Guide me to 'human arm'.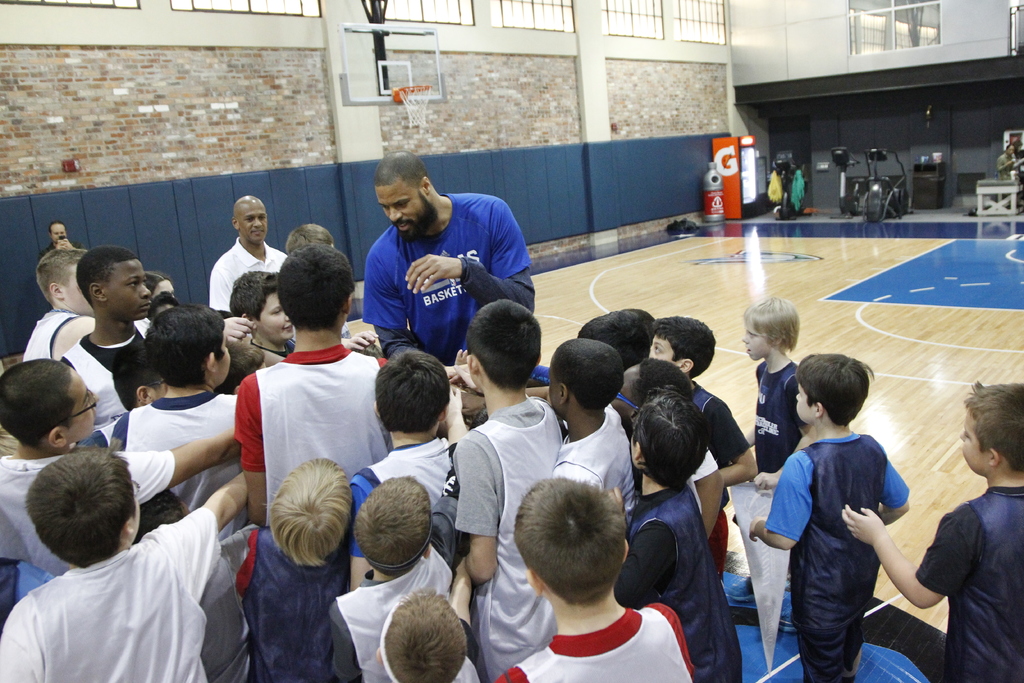
Guidance: left=449, top=557, right=471, bottom=664.
